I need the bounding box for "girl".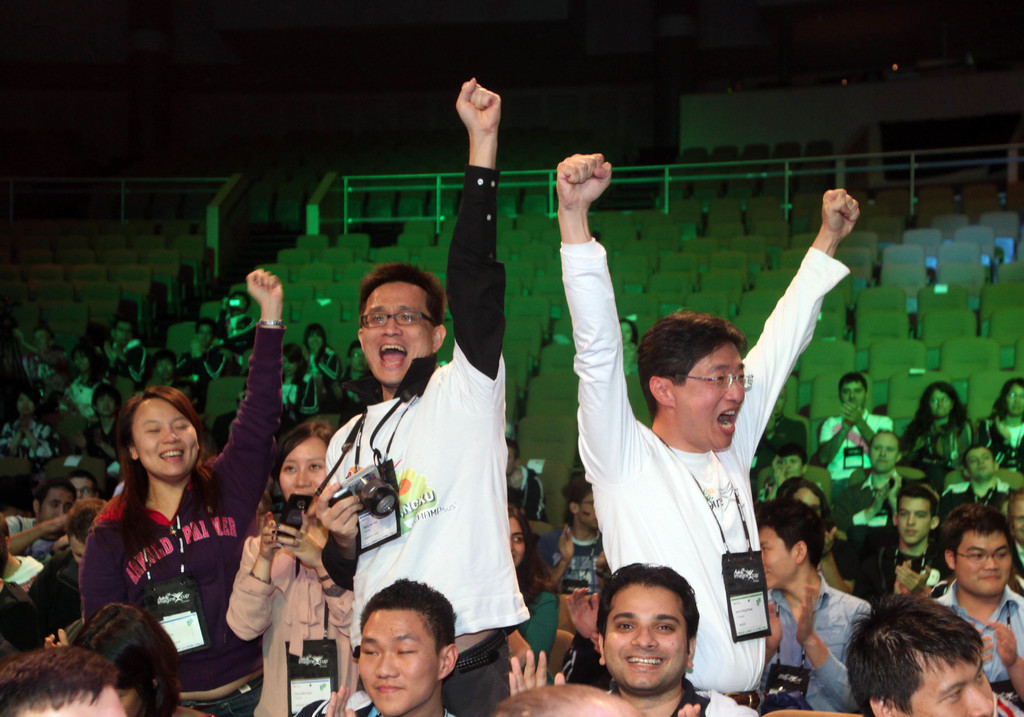
Here it is: 225, 425, 355, 713.
